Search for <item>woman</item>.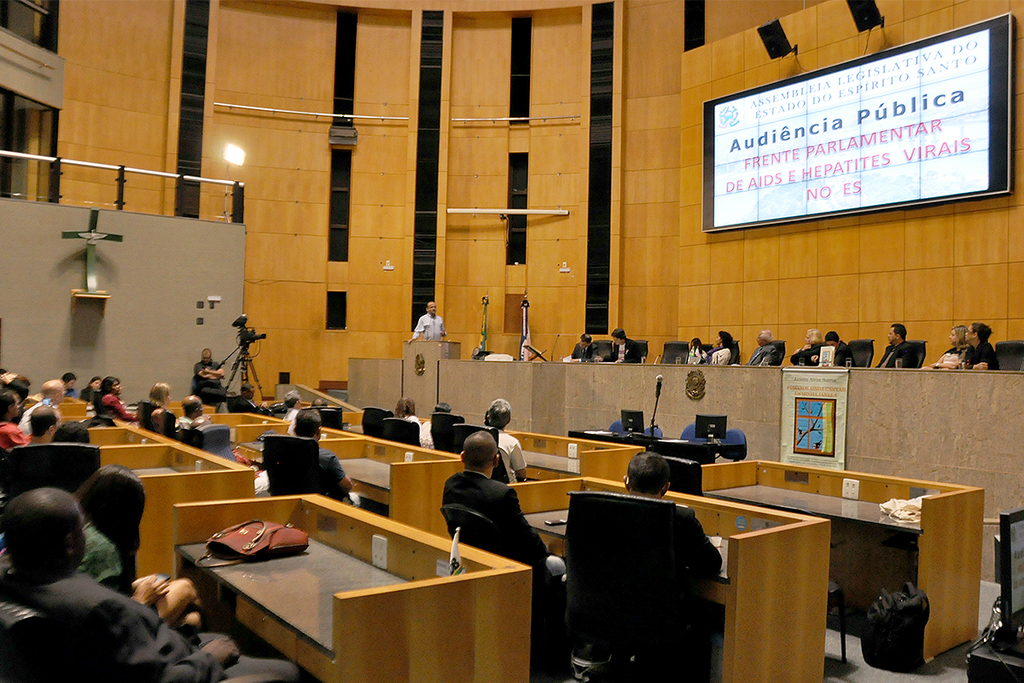
Found at x1=685, y1=337, x2=709, y2=365.
